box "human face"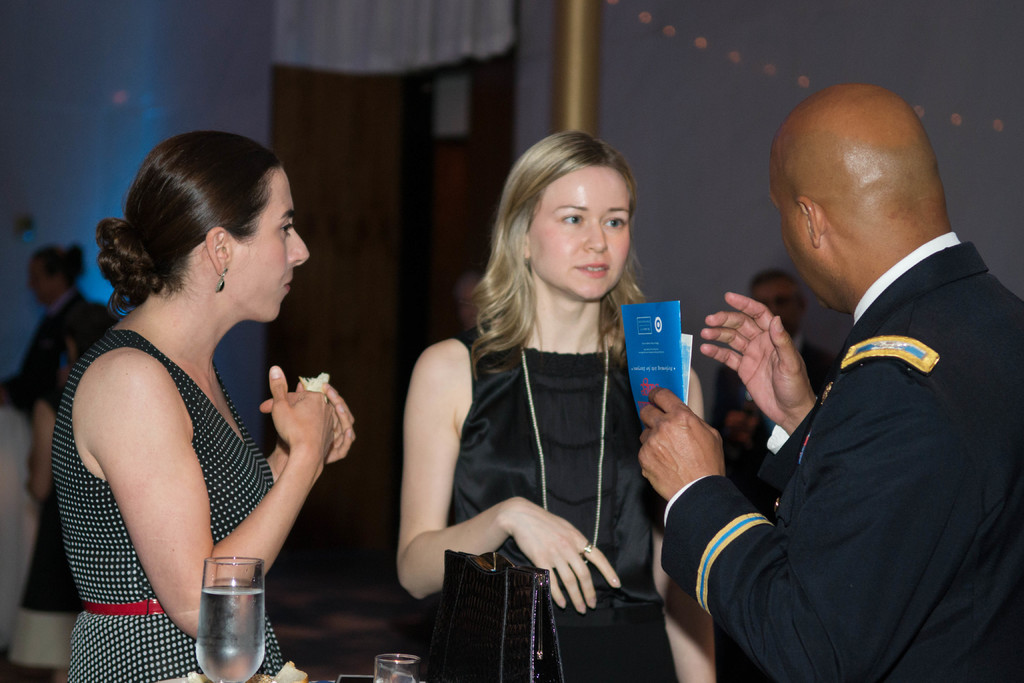
bbox=[753, 278, 797, 333]
